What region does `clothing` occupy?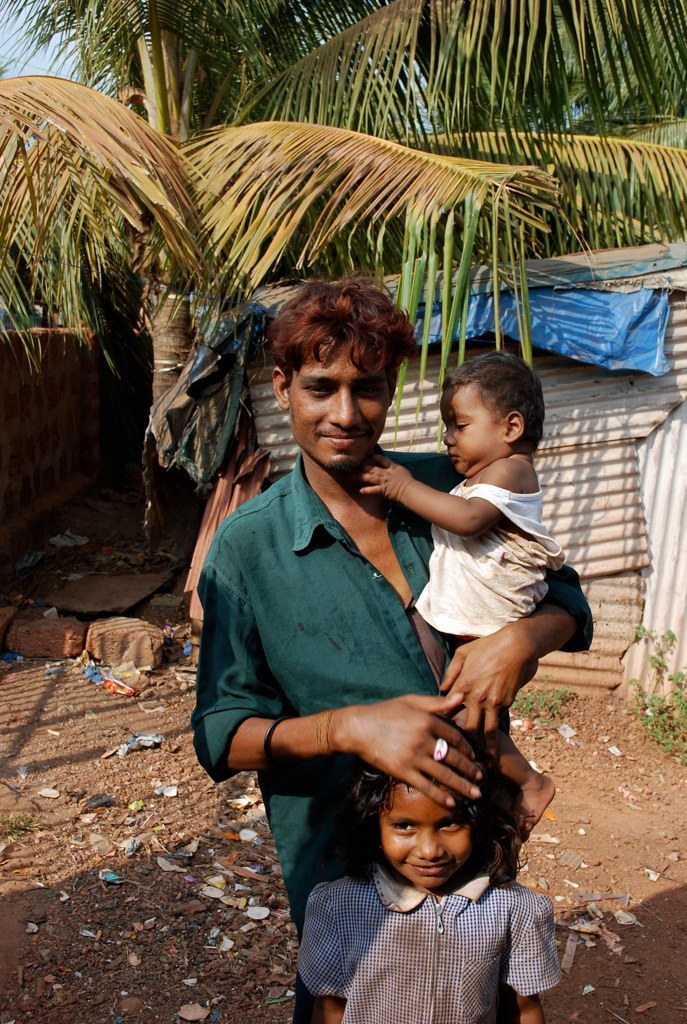
rect(424, 483, 581, 637).
